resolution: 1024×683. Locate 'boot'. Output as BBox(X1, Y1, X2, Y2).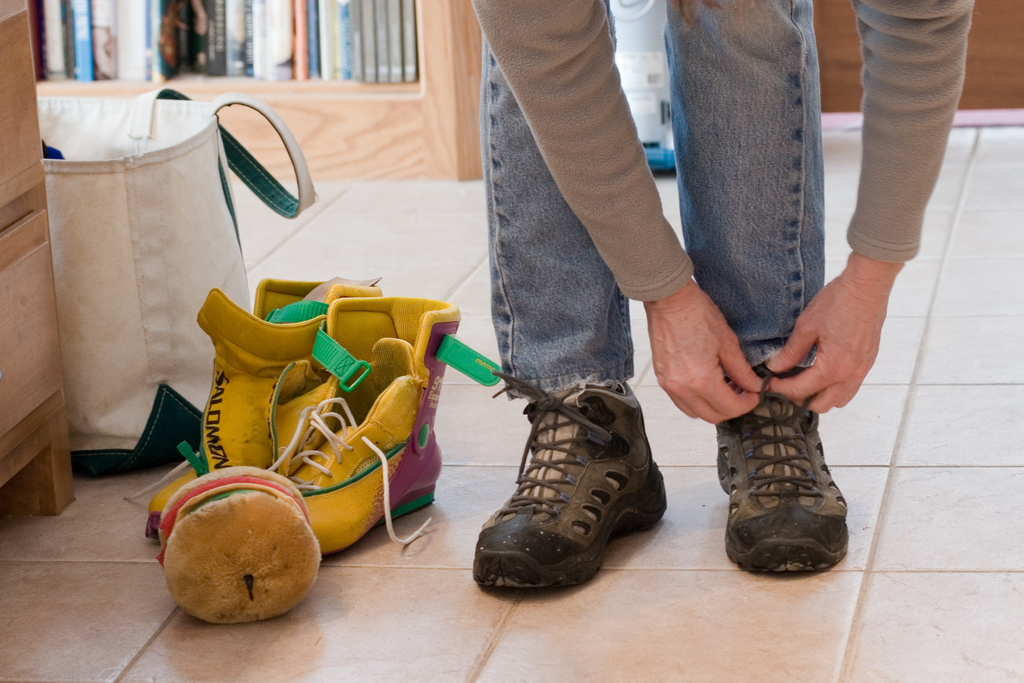
BBox(471, 359, 671, 602).
